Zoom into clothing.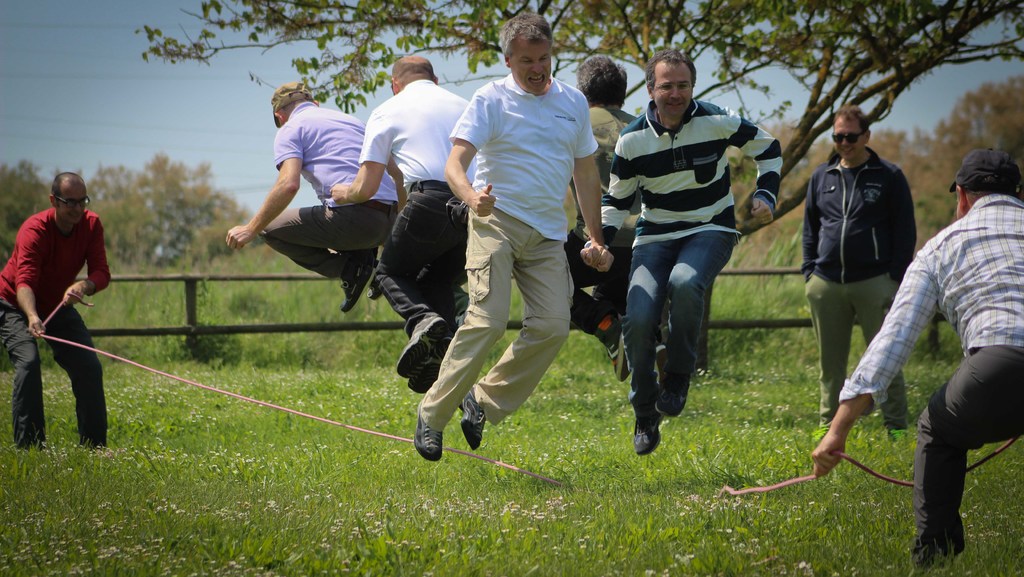
Zoom target: x1=833, y1=191, x2=1023, y2=544.
